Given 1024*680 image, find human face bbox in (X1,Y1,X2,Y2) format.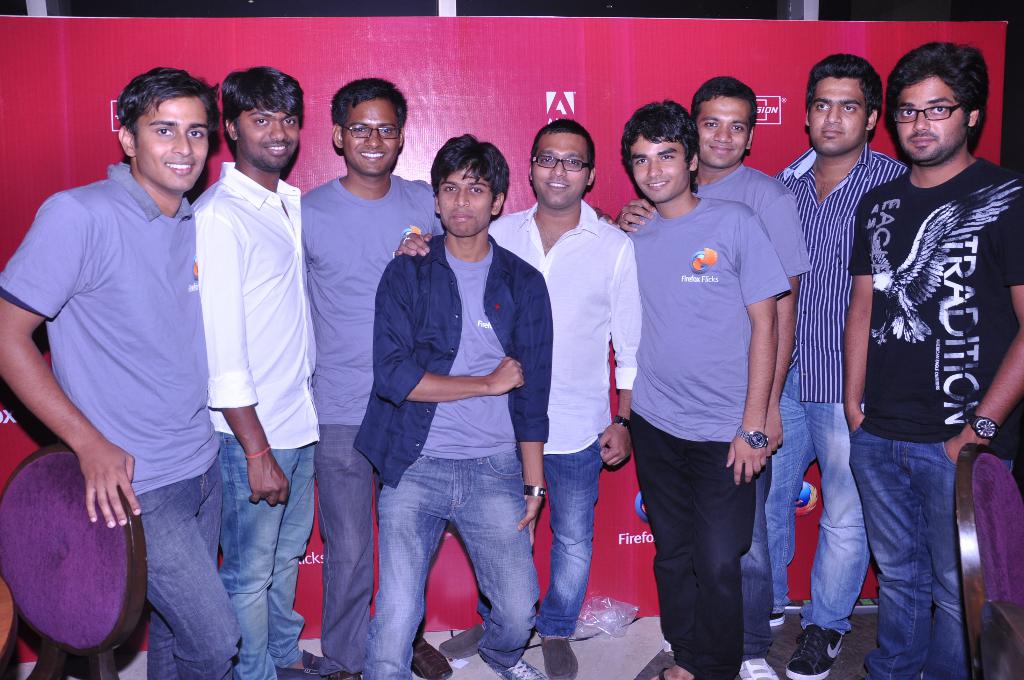
(700,95,751,161).
